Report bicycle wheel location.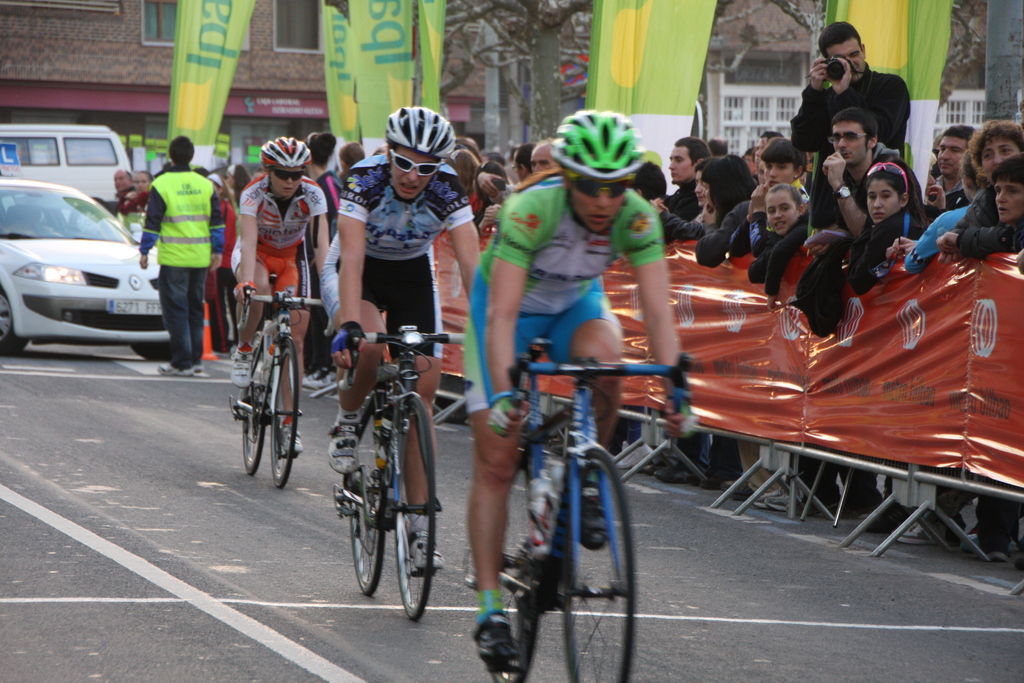
Report: left=488, top=457, right=541, bottom=682.
